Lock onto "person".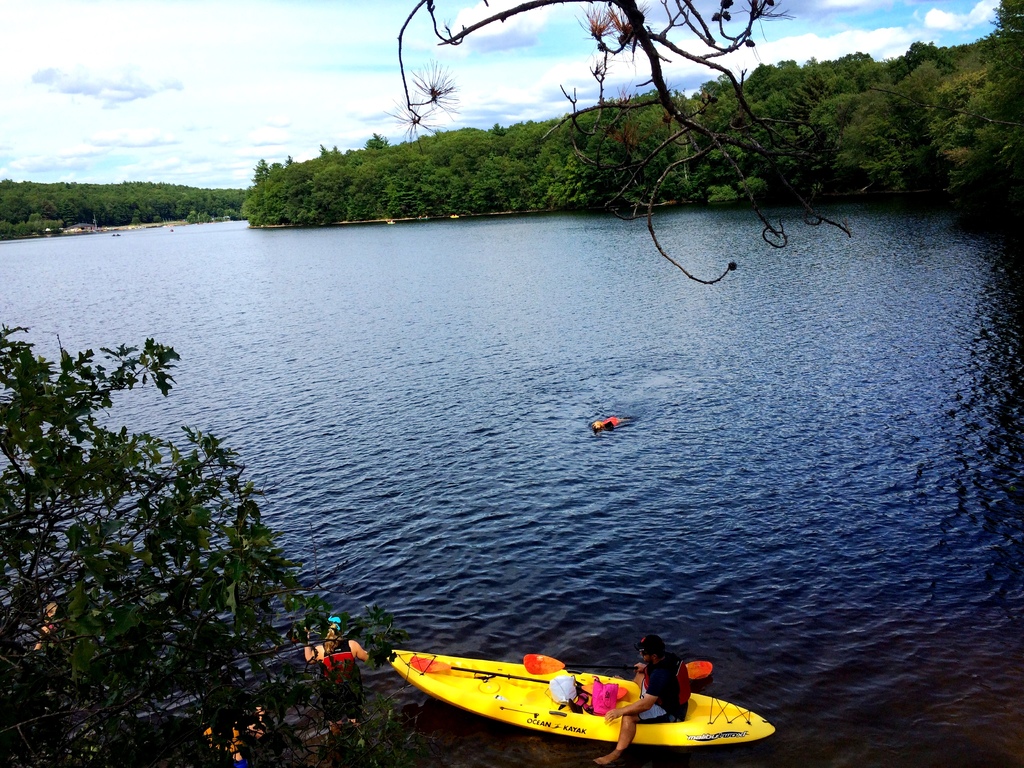
Locked: <region>586, 628, 698, 767</region>.
